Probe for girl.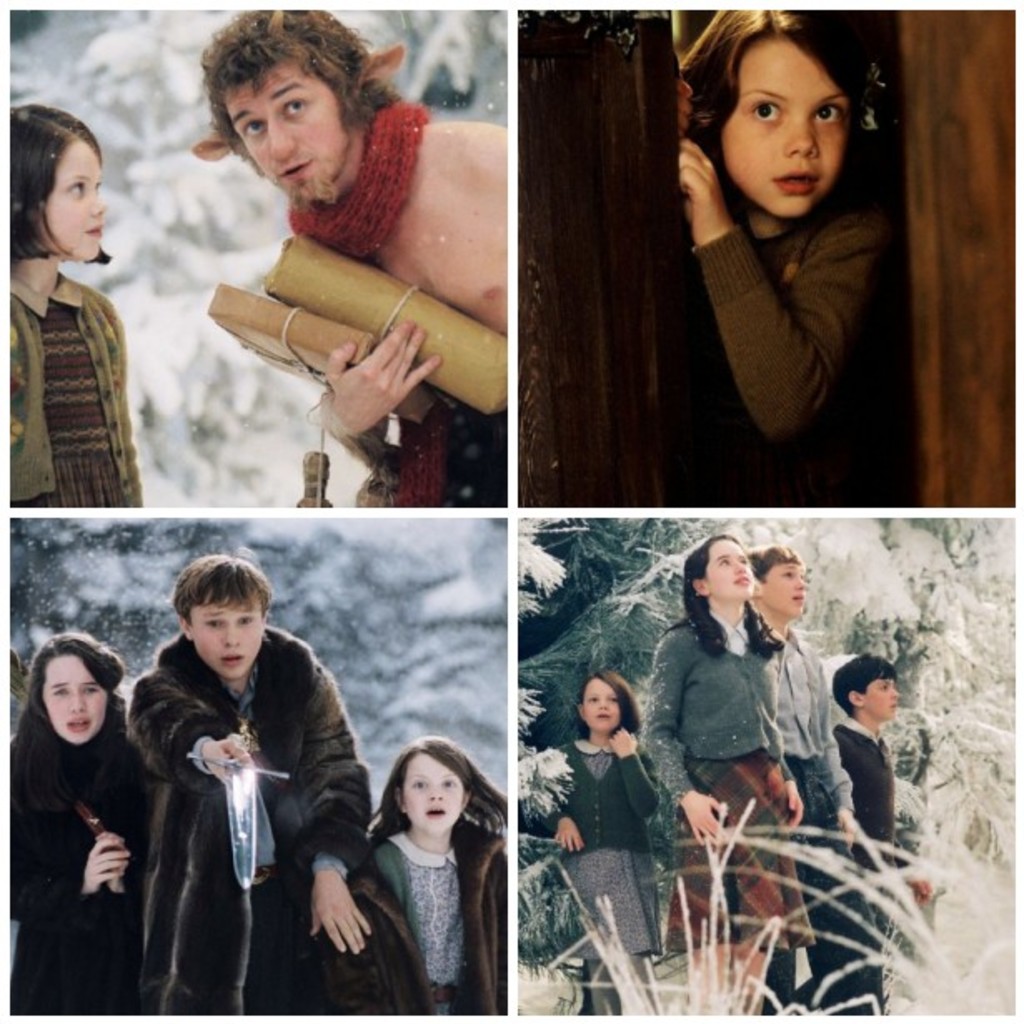
Probe result: {"x1": 358, "y1": 736, "x2": 506, "y2": 1014}.
